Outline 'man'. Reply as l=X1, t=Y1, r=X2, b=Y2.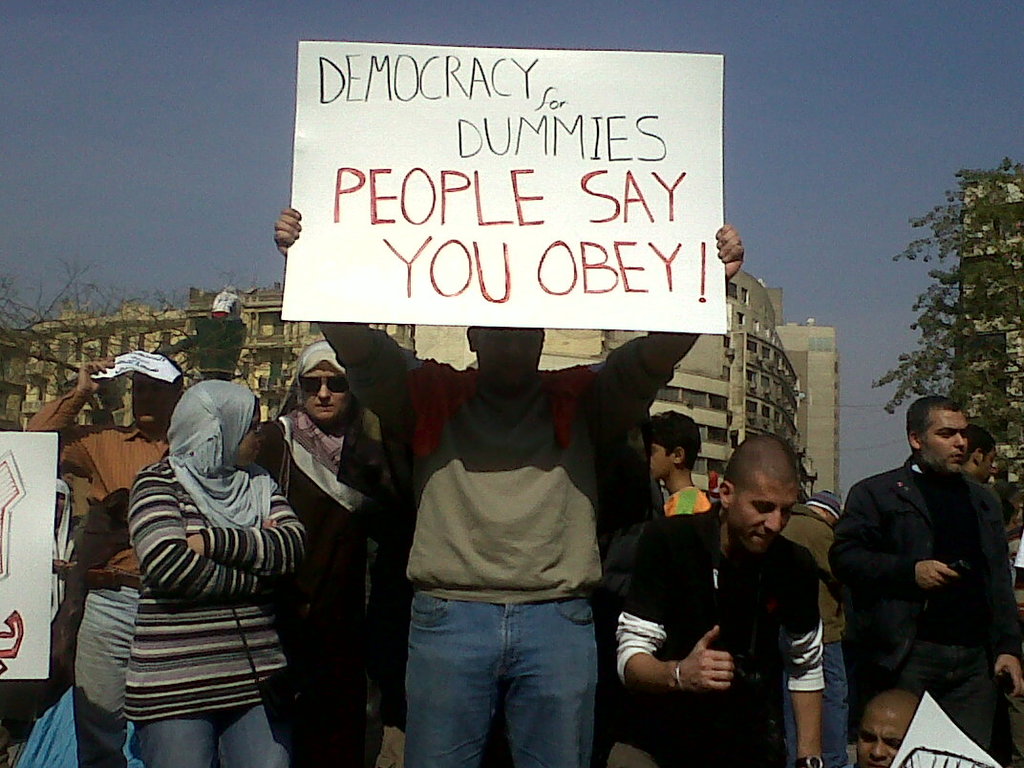
l=821, t=387, r=1023, b=751.
